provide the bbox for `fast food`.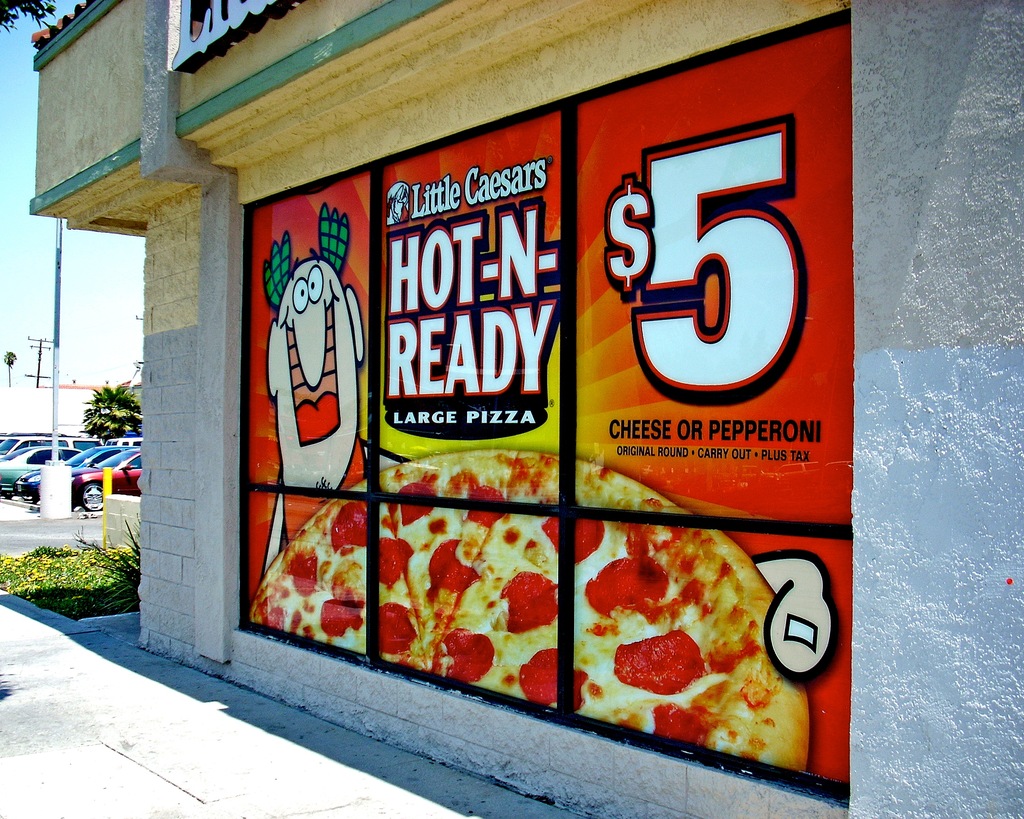
230,443,812,777.
